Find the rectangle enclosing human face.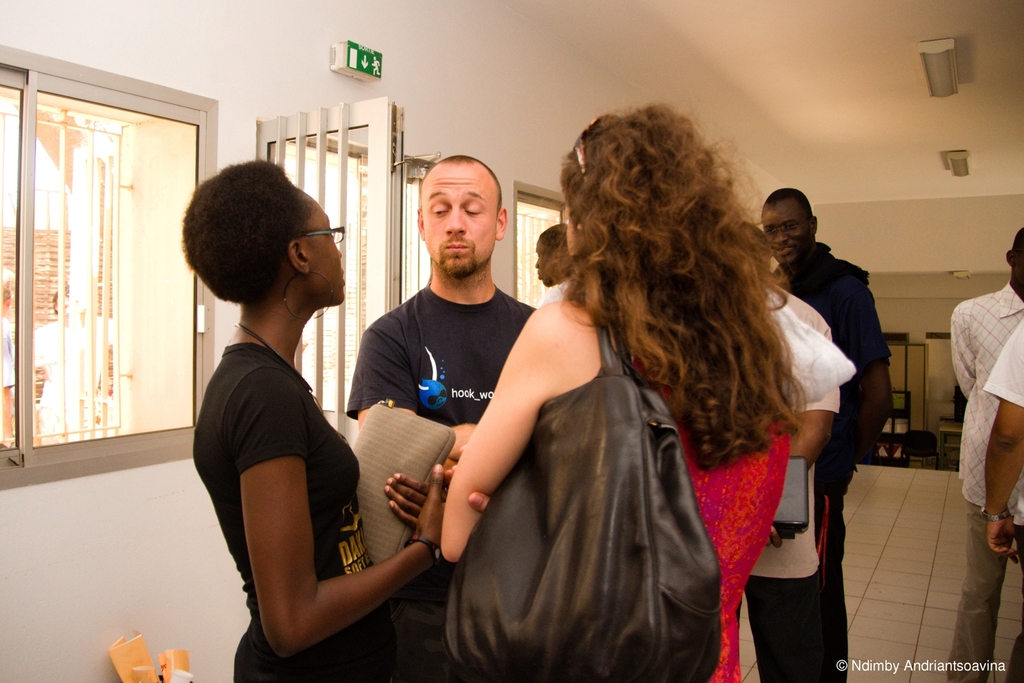
{"x1": 304, "y1": 194, "x2": 339, "y2": 304}.
